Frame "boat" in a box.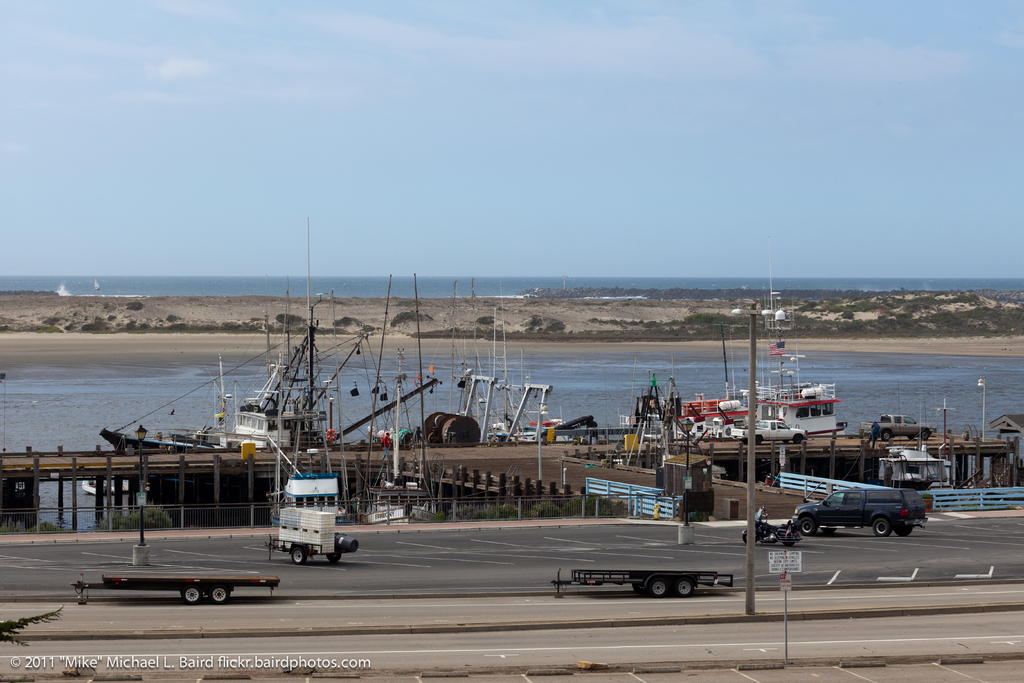
(228, 354, 305, 447).
